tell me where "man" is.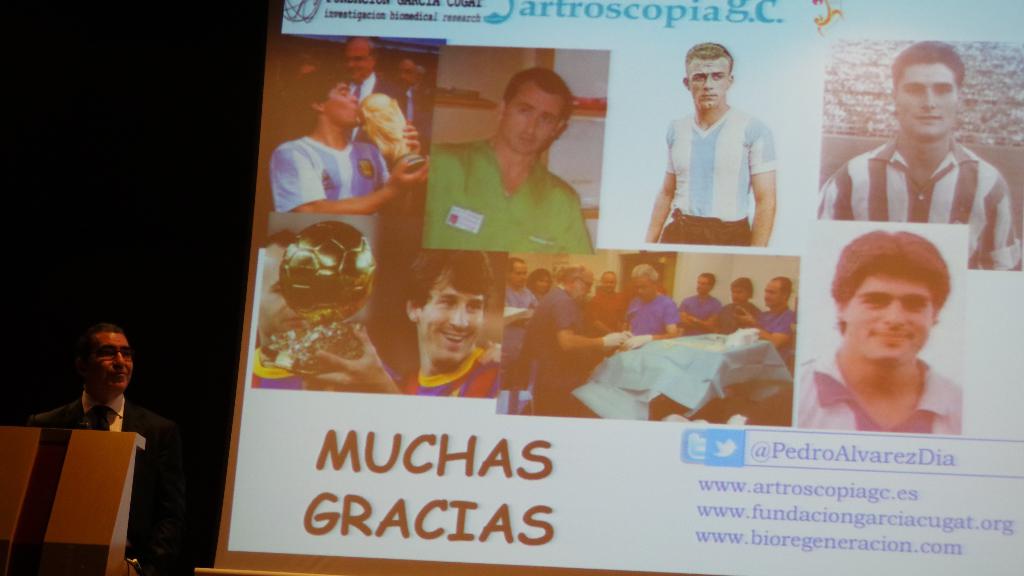
"man" is at left=427, top=63, right=591, bottom=252.
